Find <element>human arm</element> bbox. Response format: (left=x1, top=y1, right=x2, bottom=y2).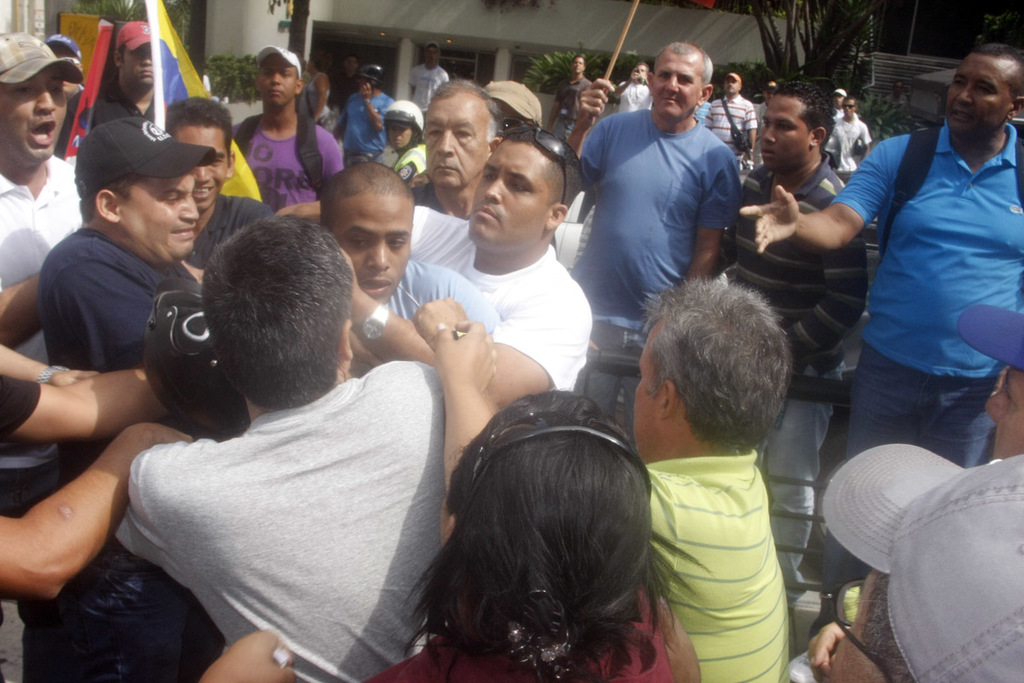
(left=357, top=82, right=395, bottom=134).
